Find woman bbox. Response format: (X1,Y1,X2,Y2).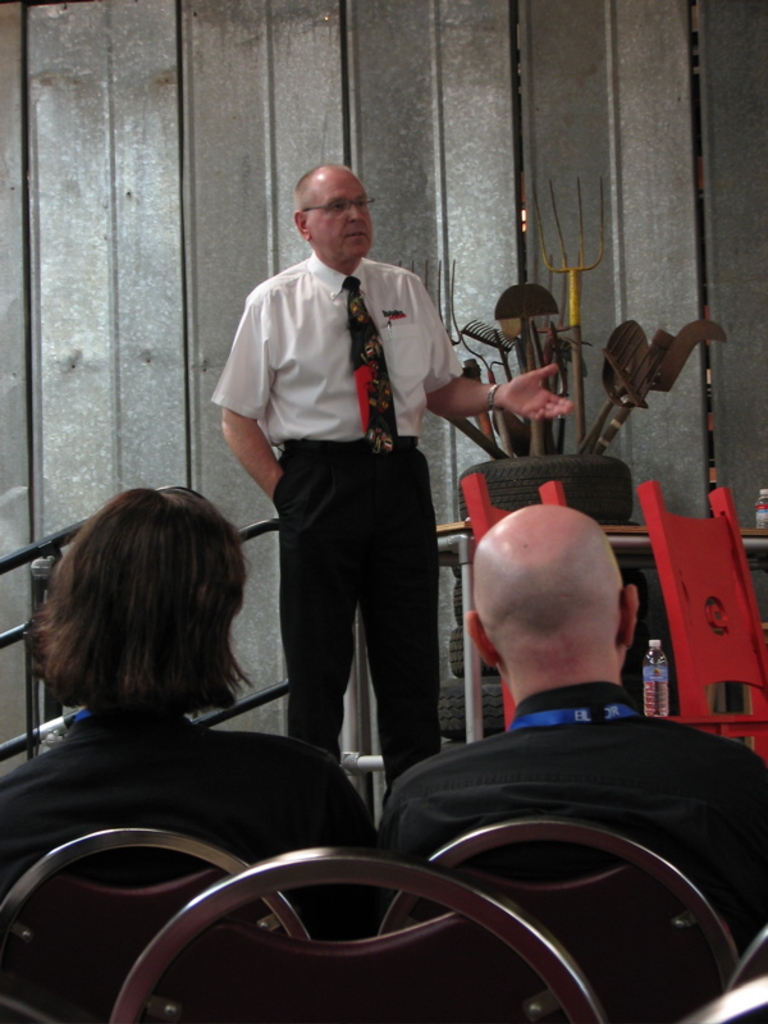
(0,480,380,948).
